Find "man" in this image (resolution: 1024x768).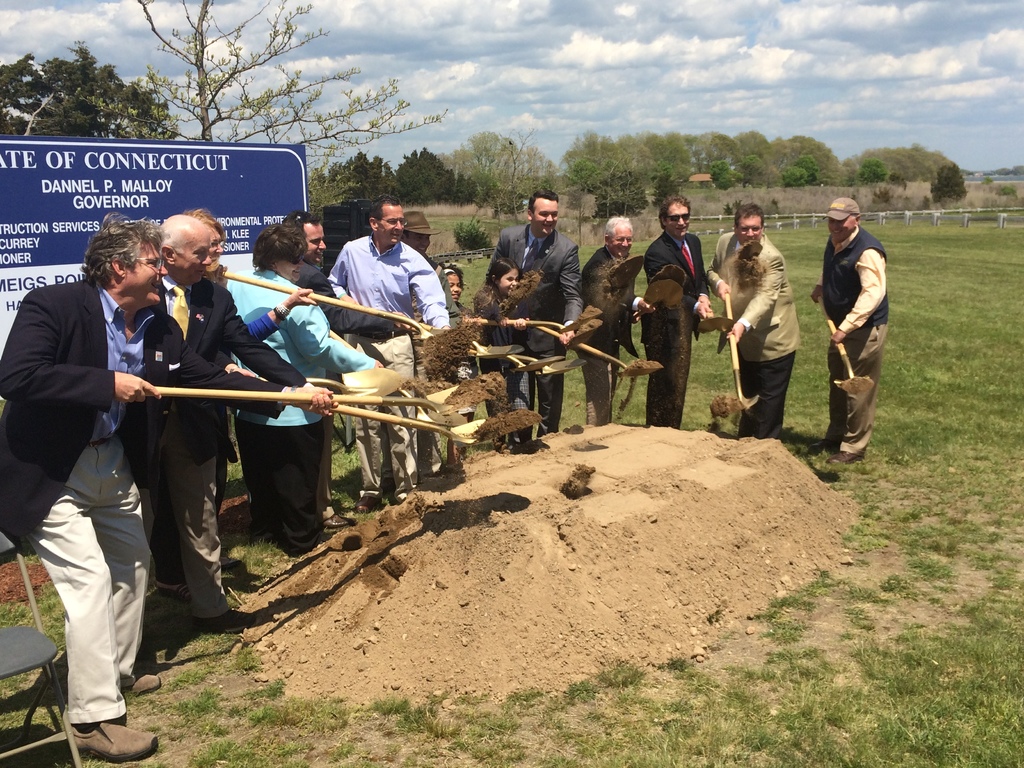
locate(638, 195, 708, 438).
